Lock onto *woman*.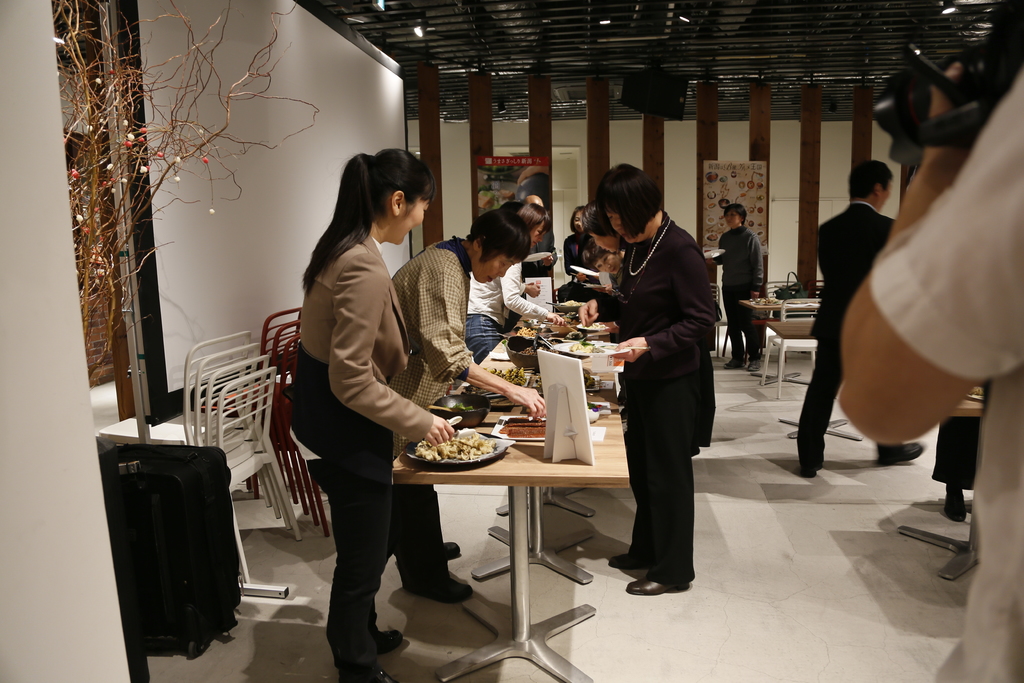
Locked: left=560, top=204, right=588, bottom=279.
